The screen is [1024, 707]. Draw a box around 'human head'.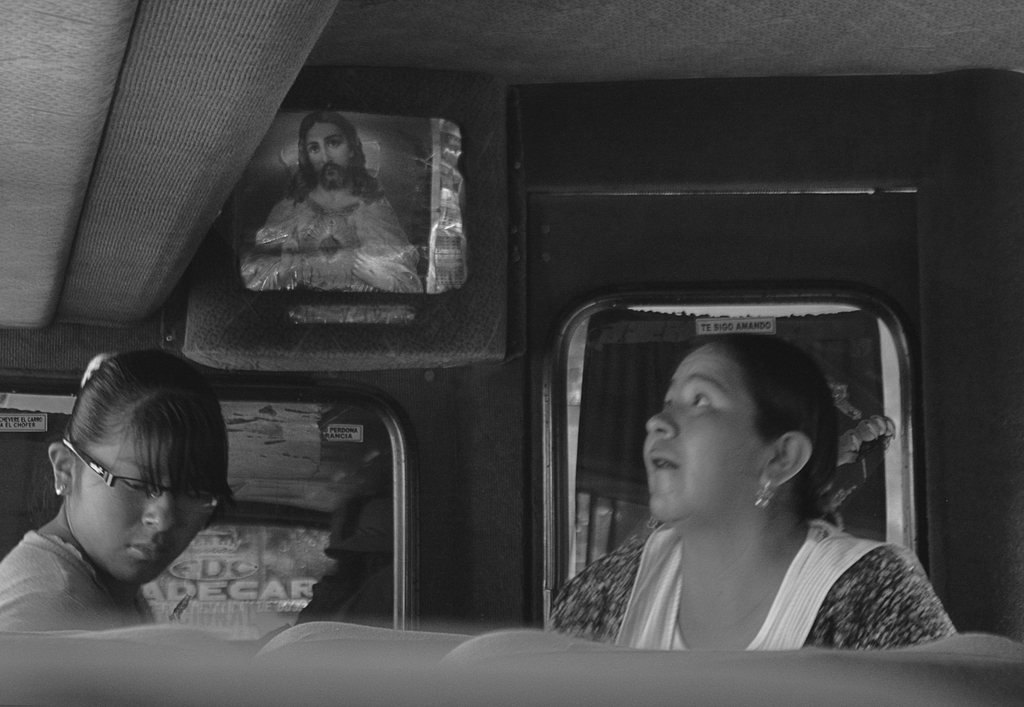
bbox(643, 333, 837, 525).
